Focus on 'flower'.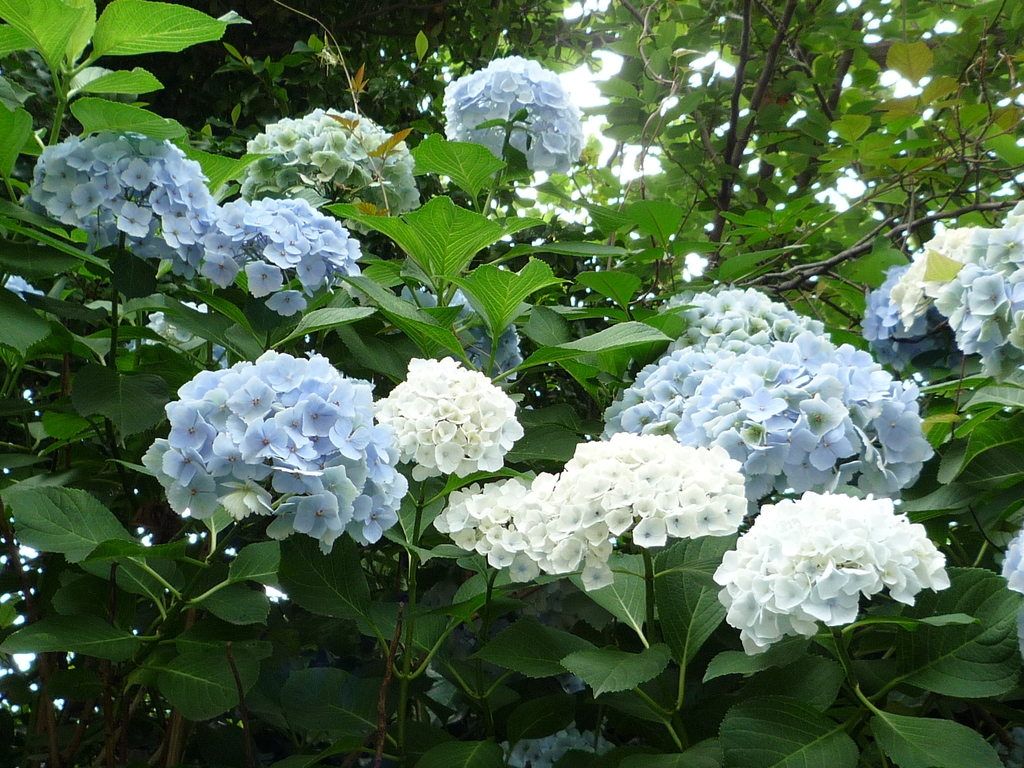
Focused at x1=713 y1=487 x2=956 y2=655.
